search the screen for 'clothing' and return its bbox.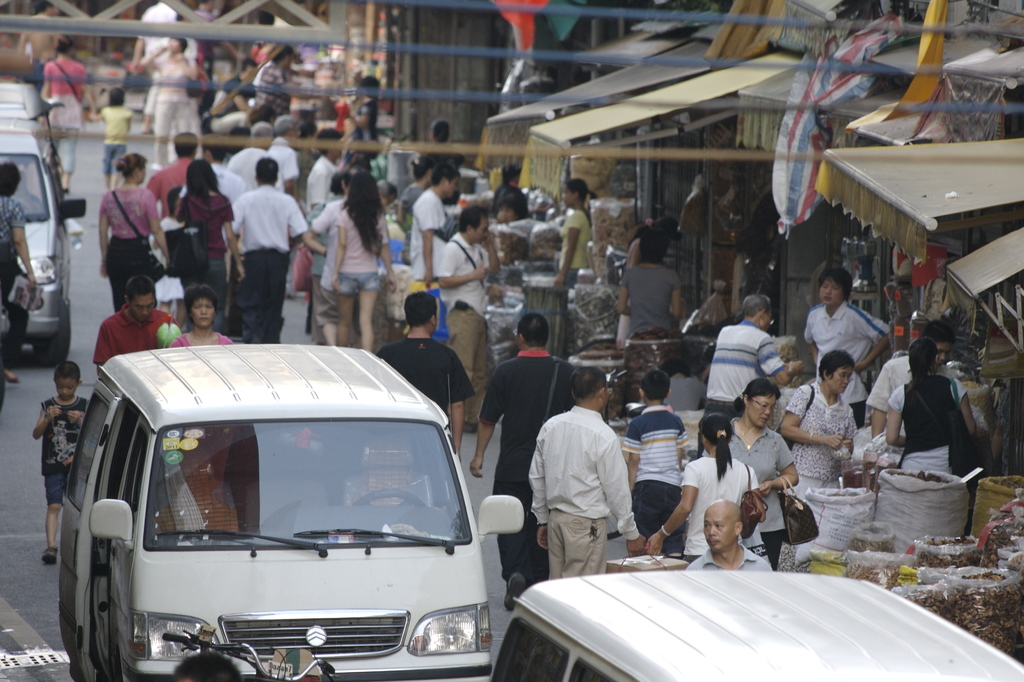
Found: l=440, t=234, r=492, b=418.
